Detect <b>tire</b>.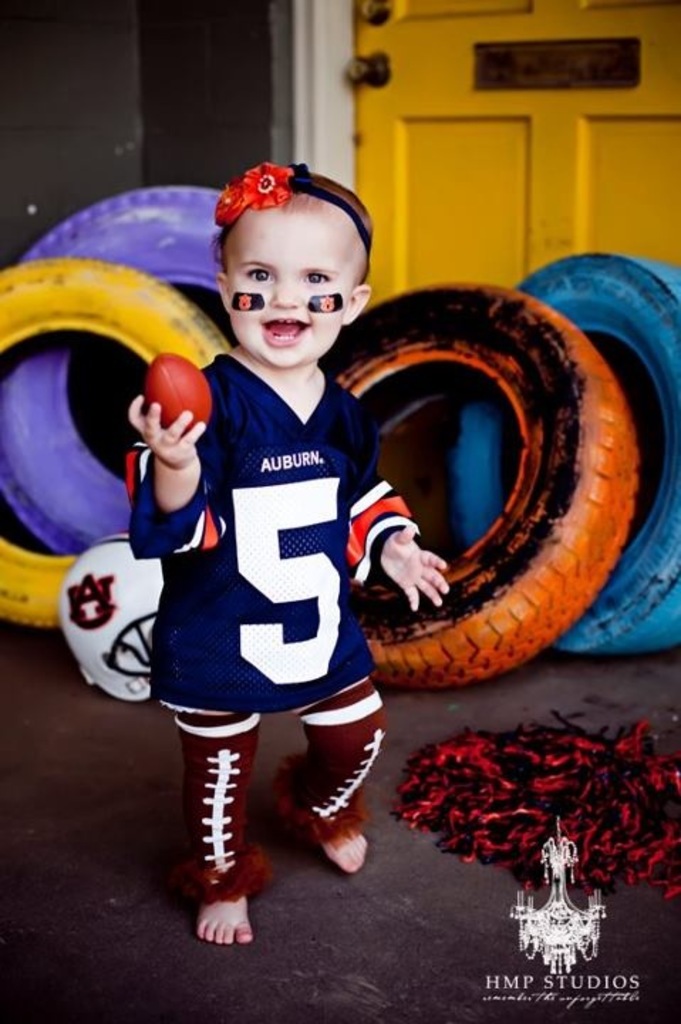
Detected at detection(4, 189, 230, 555).
